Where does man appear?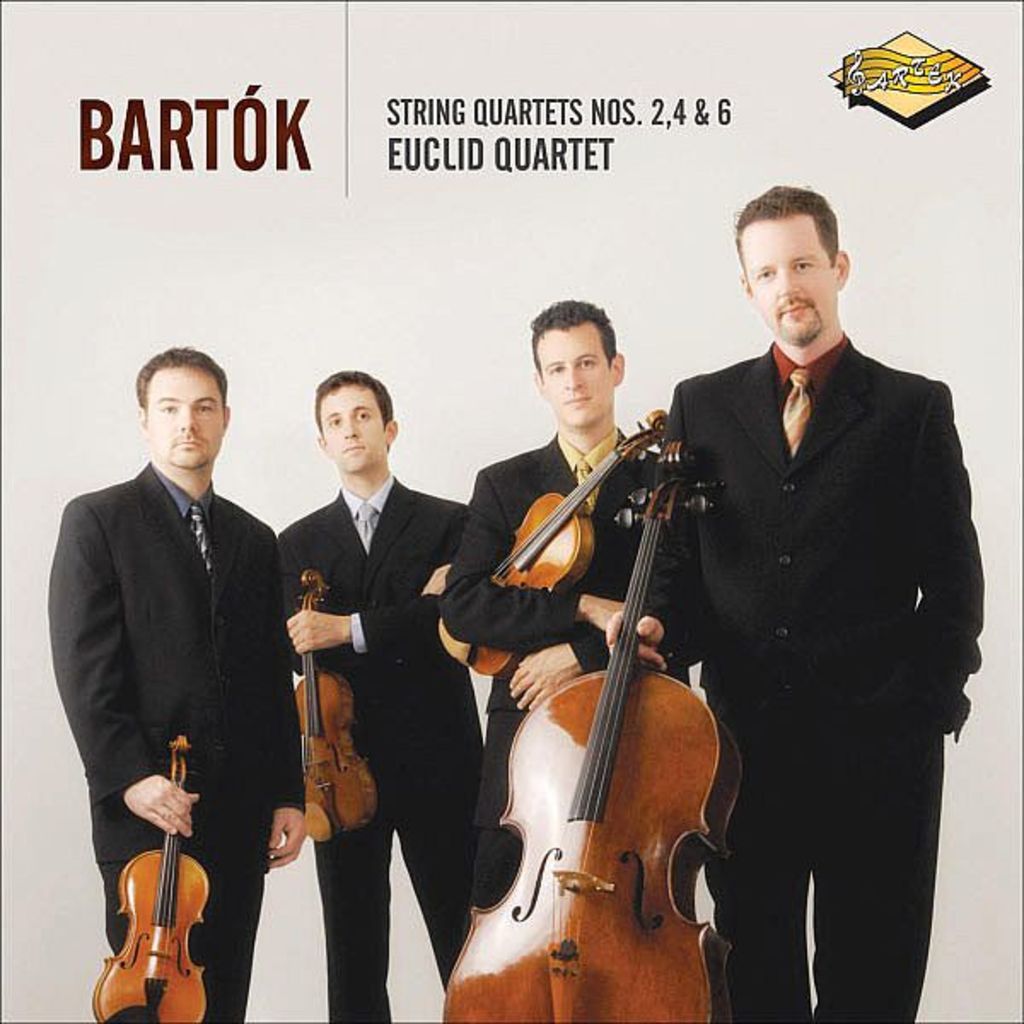
Appears at l=430, t=302, r=739, b=1022.
